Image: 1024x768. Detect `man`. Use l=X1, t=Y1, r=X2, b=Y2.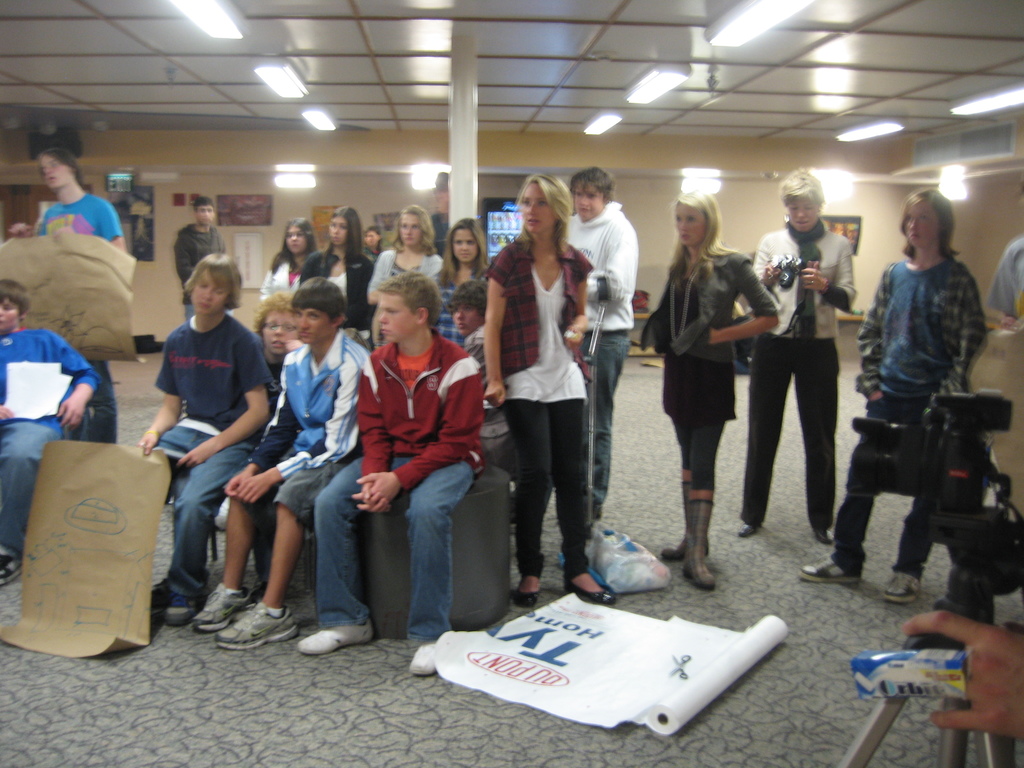
l=12, t=147, r=123, b=446.
